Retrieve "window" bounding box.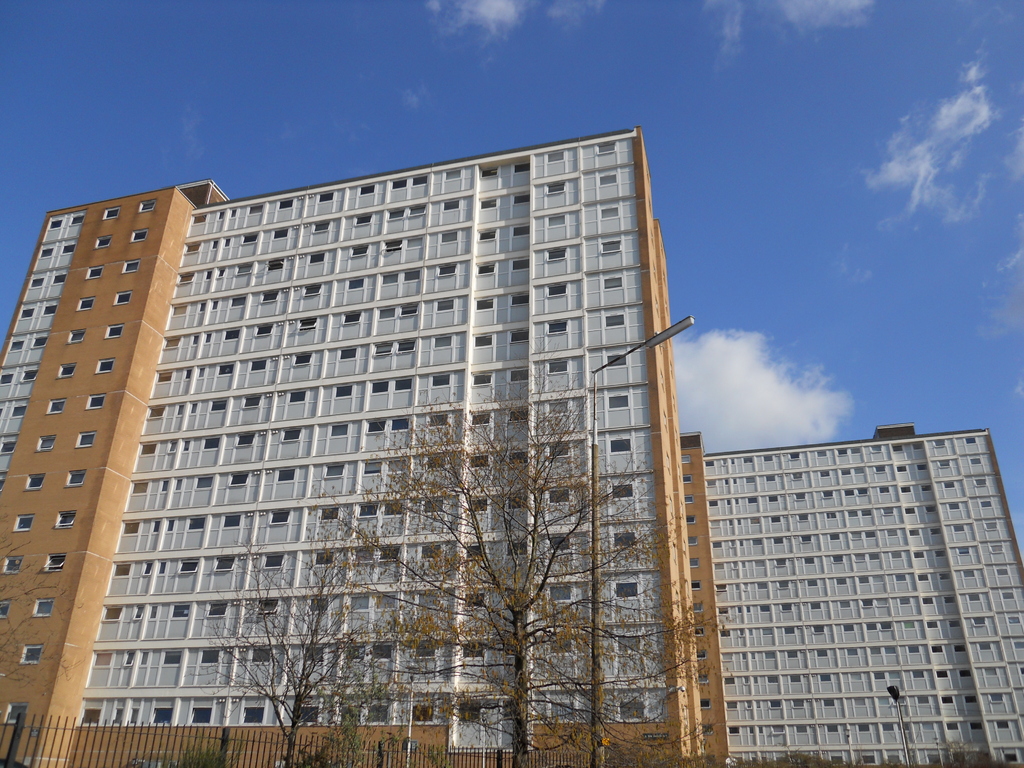
Bounding box: 305, 285, 321, 298.
